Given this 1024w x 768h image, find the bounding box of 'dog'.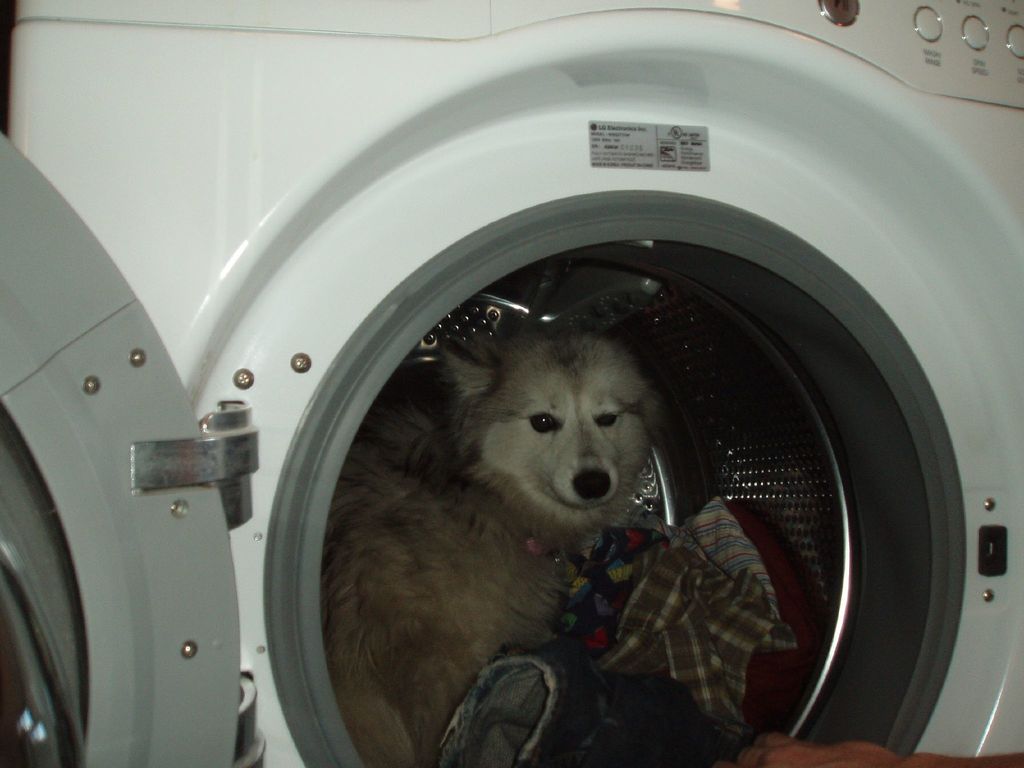
<box>324,331,689,760</box>.
